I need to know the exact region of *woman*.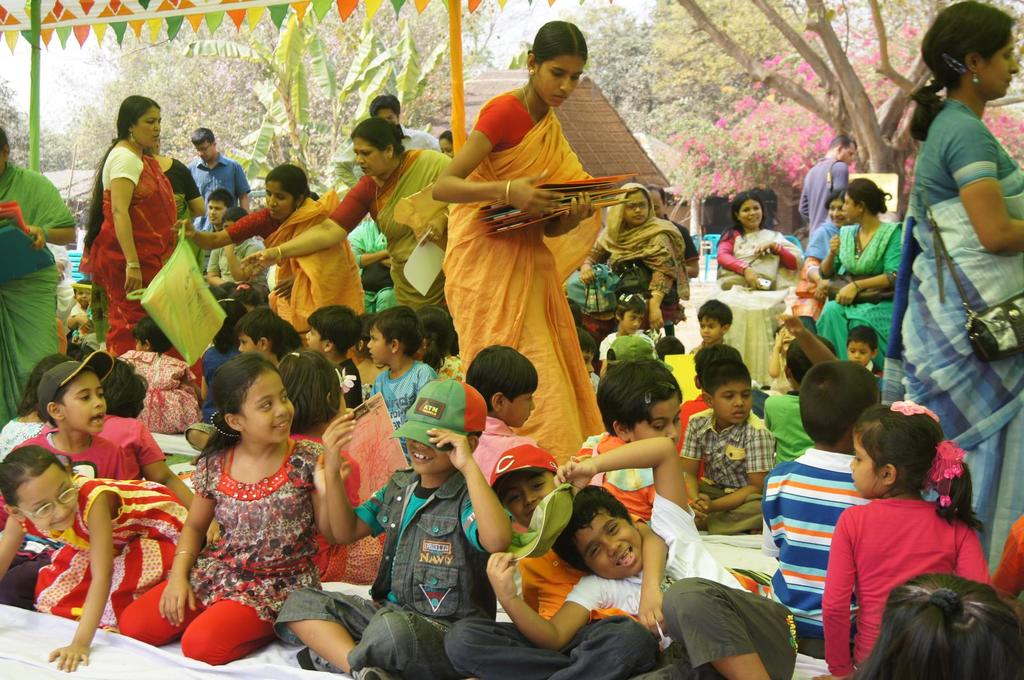
Region: pyautogui.locateOnScreen(804, 193, 851, 316).
